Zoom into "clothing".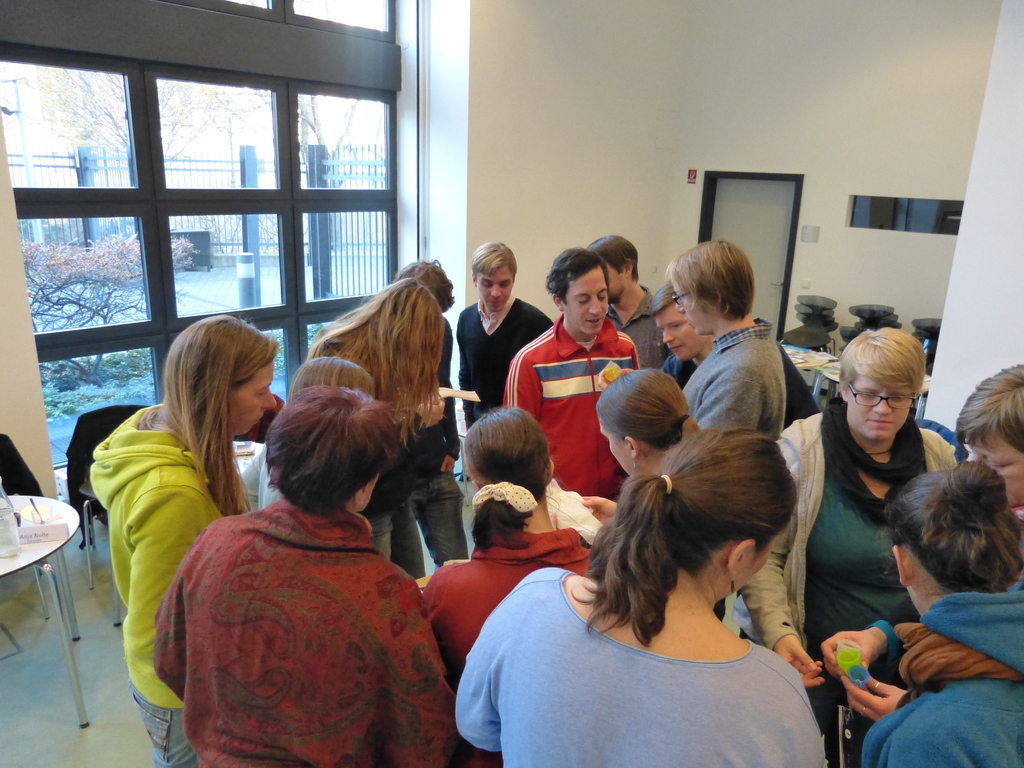
Zoom target: {"left": 164, "top": 455, "right": 441, "bottom": 767}.
